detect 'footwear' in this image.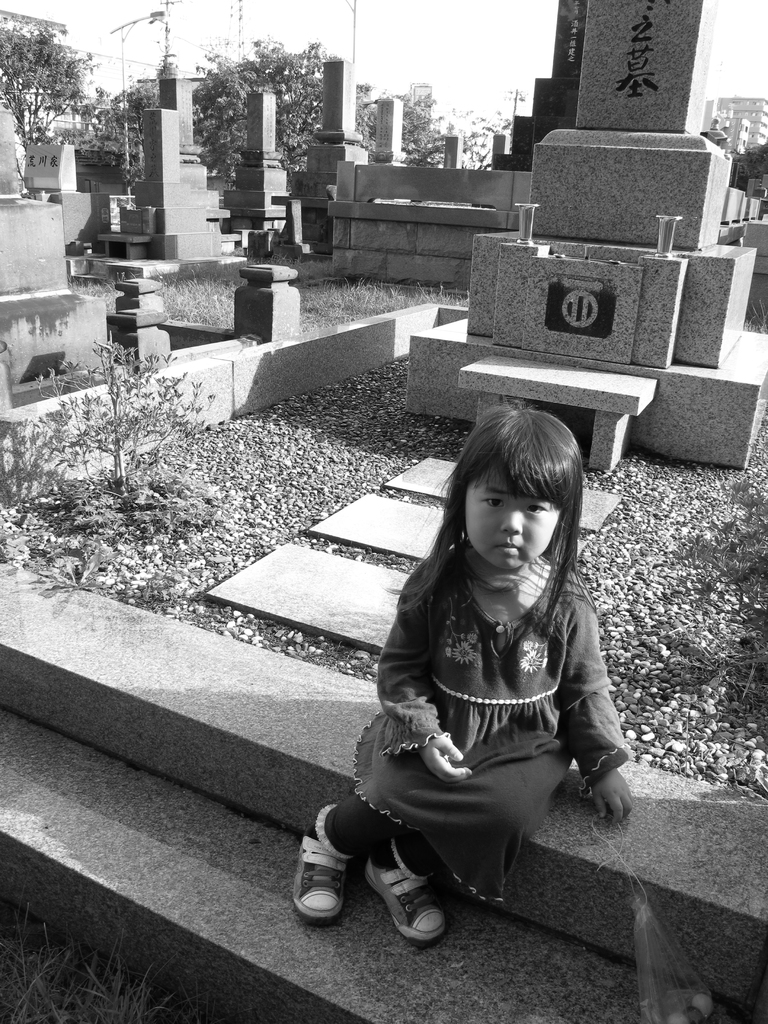
Detection: pyautogui.locateOnScreen(365, 851, 452, 942).
